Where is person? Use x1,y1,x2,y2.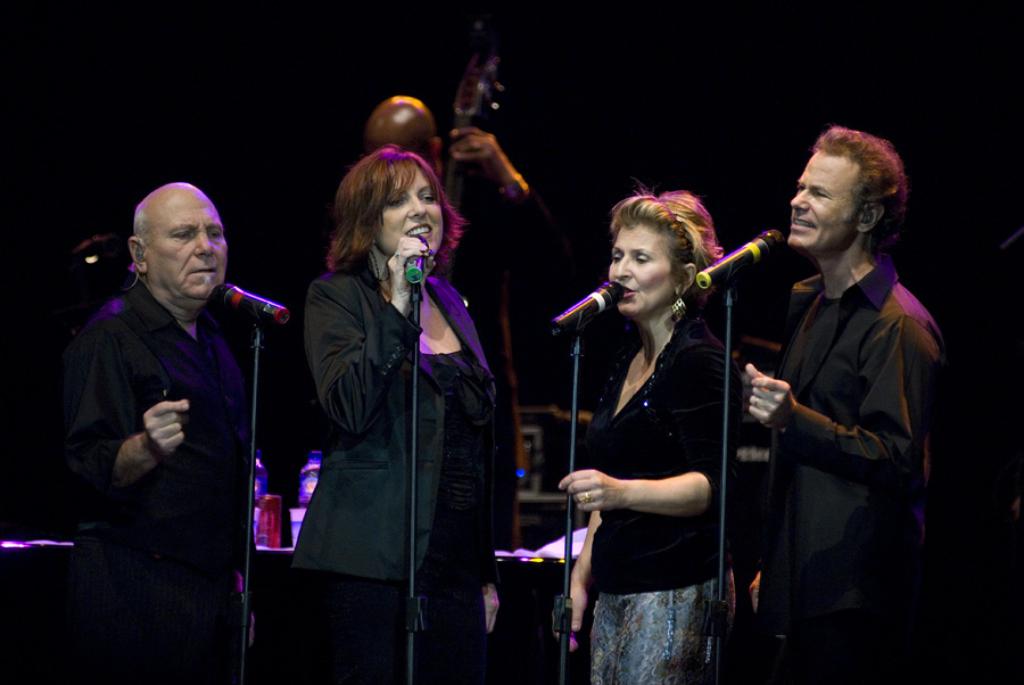
356,96,529,550.
